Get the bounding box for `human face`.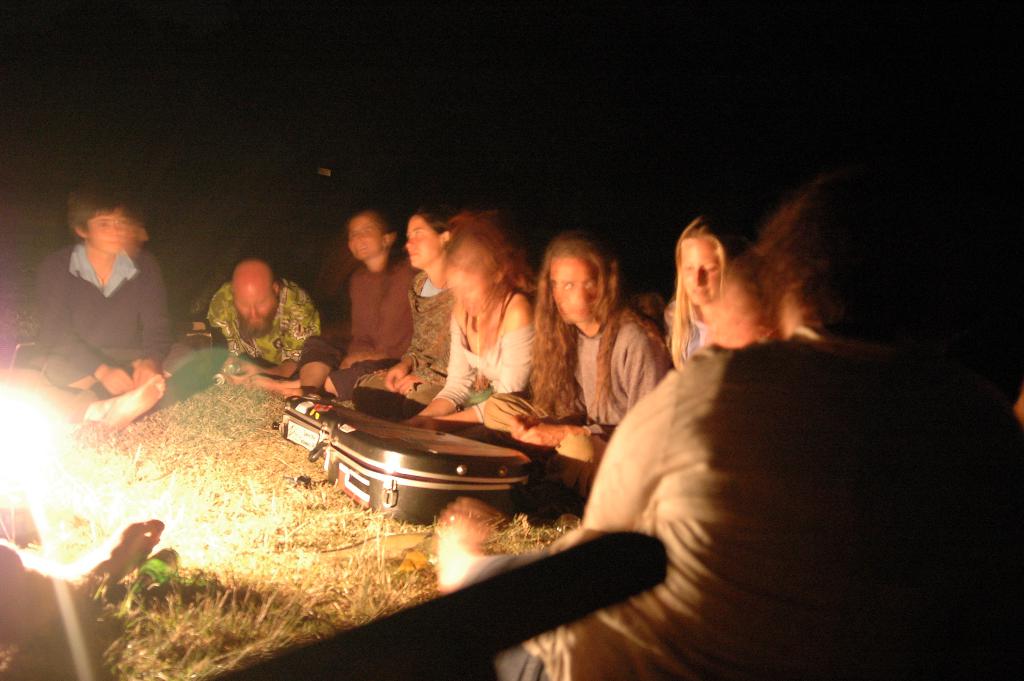
left=673, top=235, right=719, bottom=307.
